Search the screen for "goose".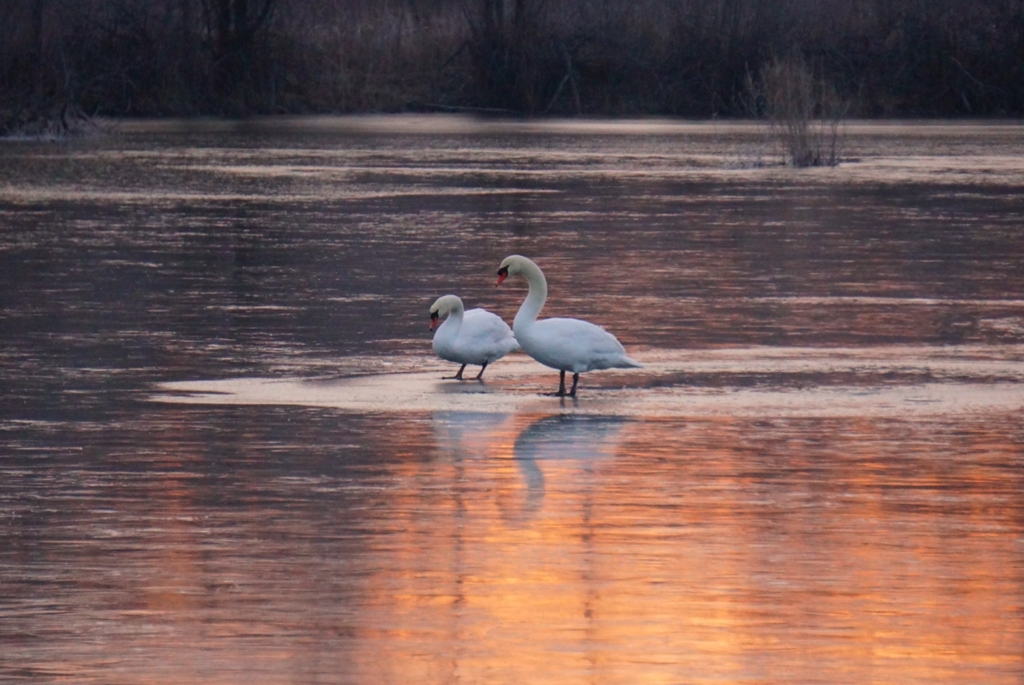
Found at [x1=428, y1=293, x2=519, y2=379].
